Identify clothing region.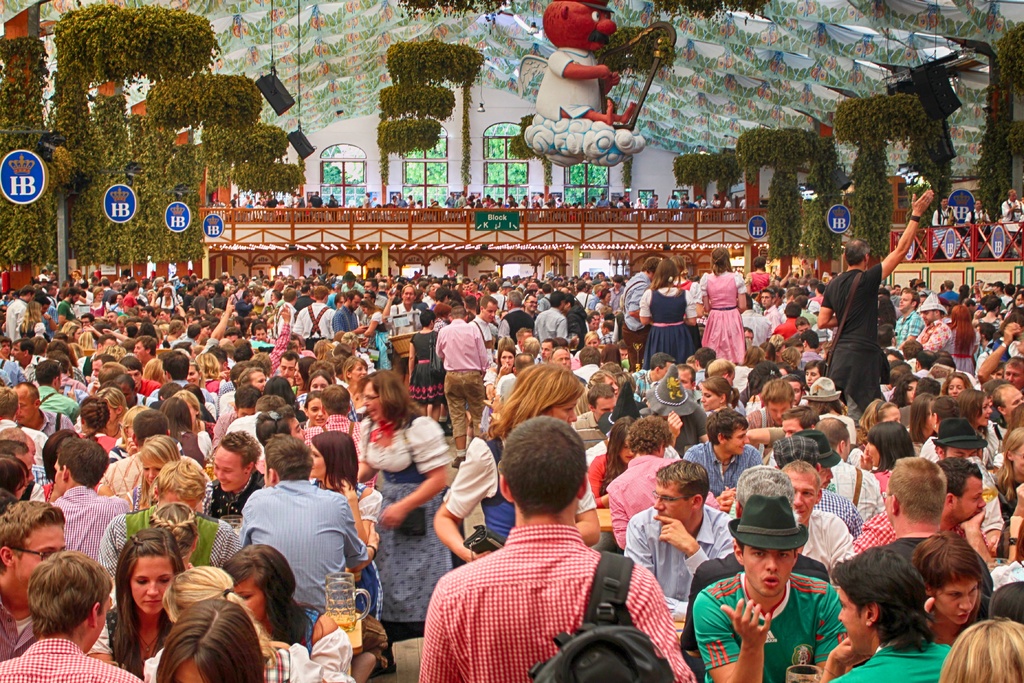
Region: detection(683, 441, 769, 498).
